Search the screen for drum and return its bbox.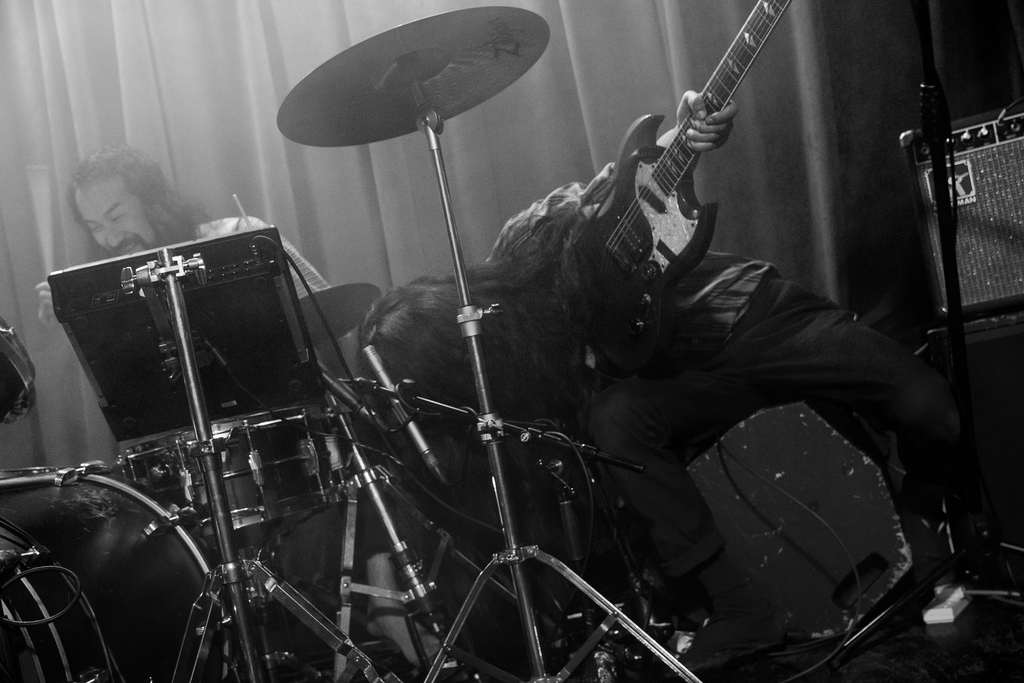
Found: 118:423:333:529.
